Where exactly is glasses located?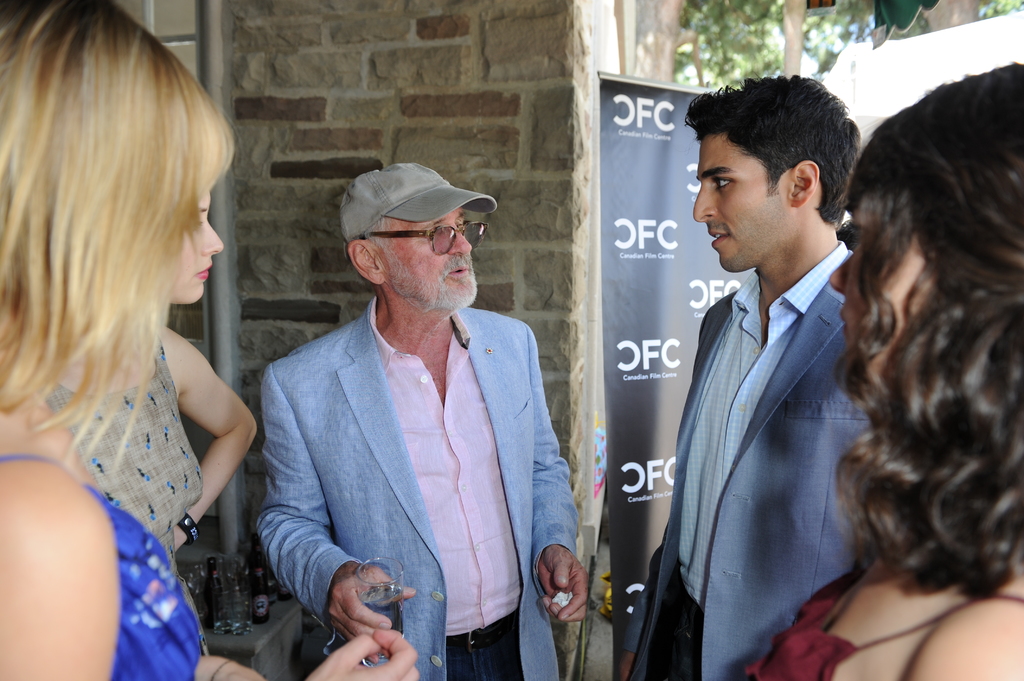
Its bounding box is x1=347, y1=216, x2=484, y2=260.
